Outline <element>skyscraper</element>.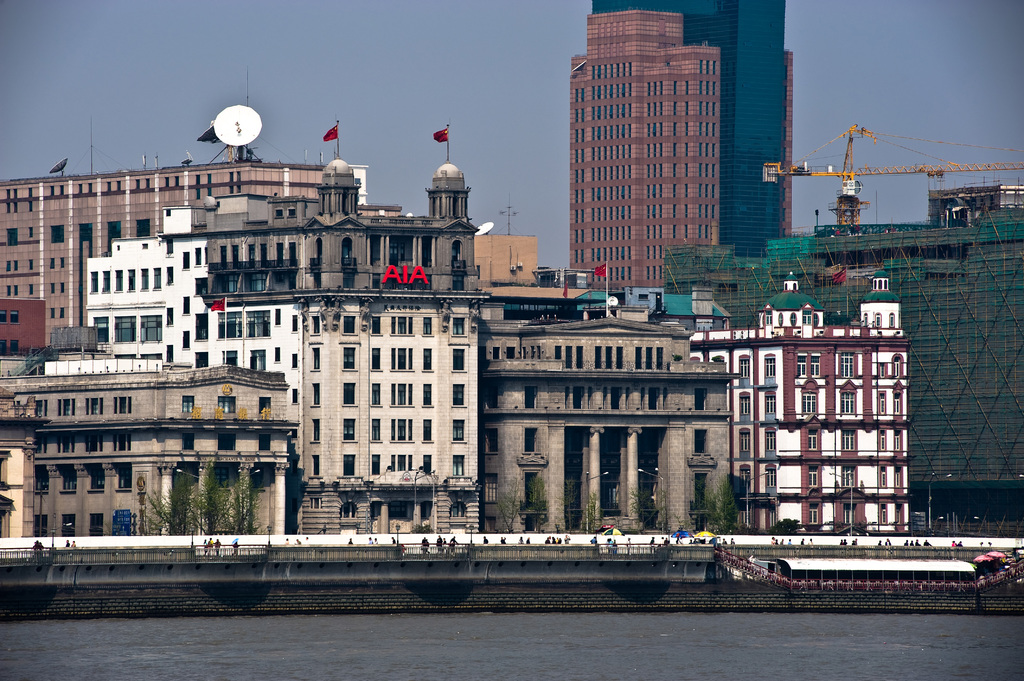
Outline: 560, 10, 719, 294.
